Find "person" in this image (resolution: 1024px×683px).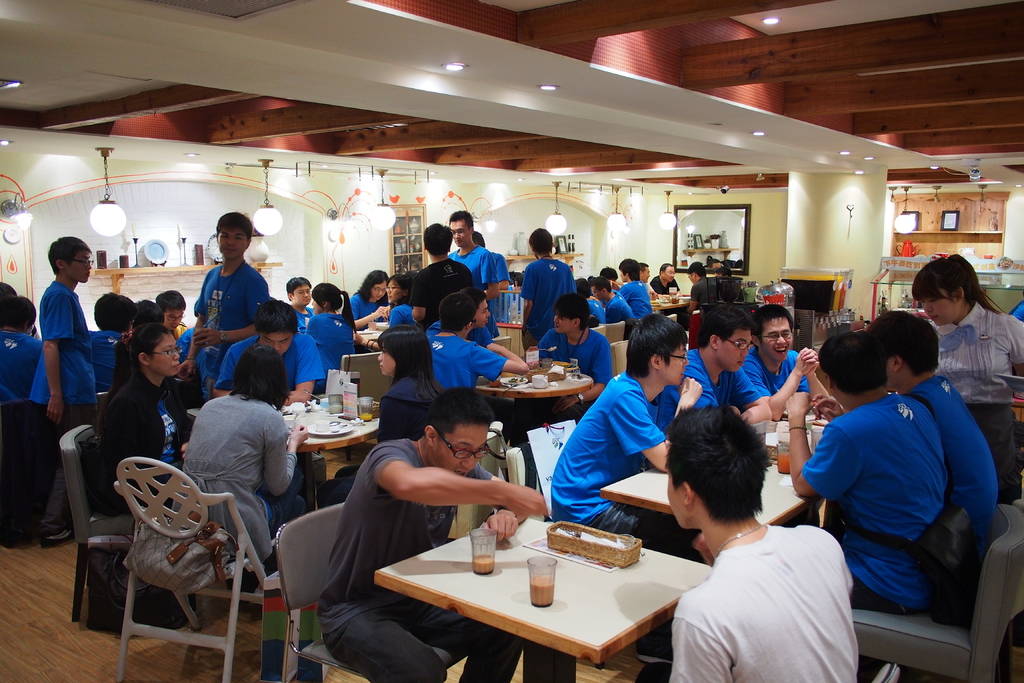
{"left": 858, "top": 304, "right": 1001, "bottom": 566}.
